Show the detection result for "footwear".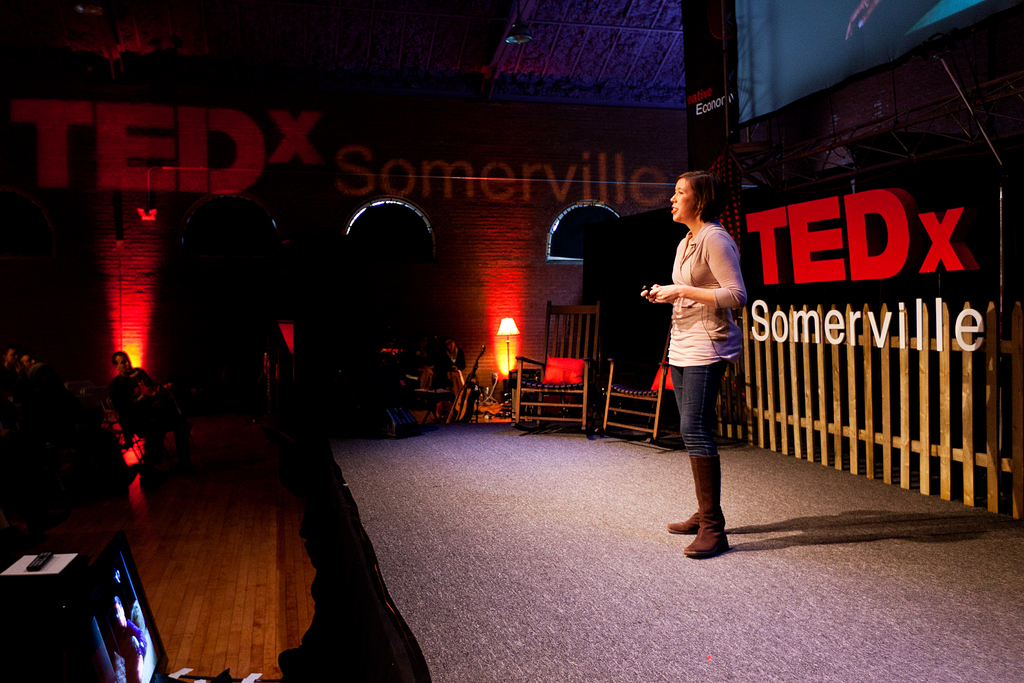
[left=684, top=458, right=730, bottom=557].
